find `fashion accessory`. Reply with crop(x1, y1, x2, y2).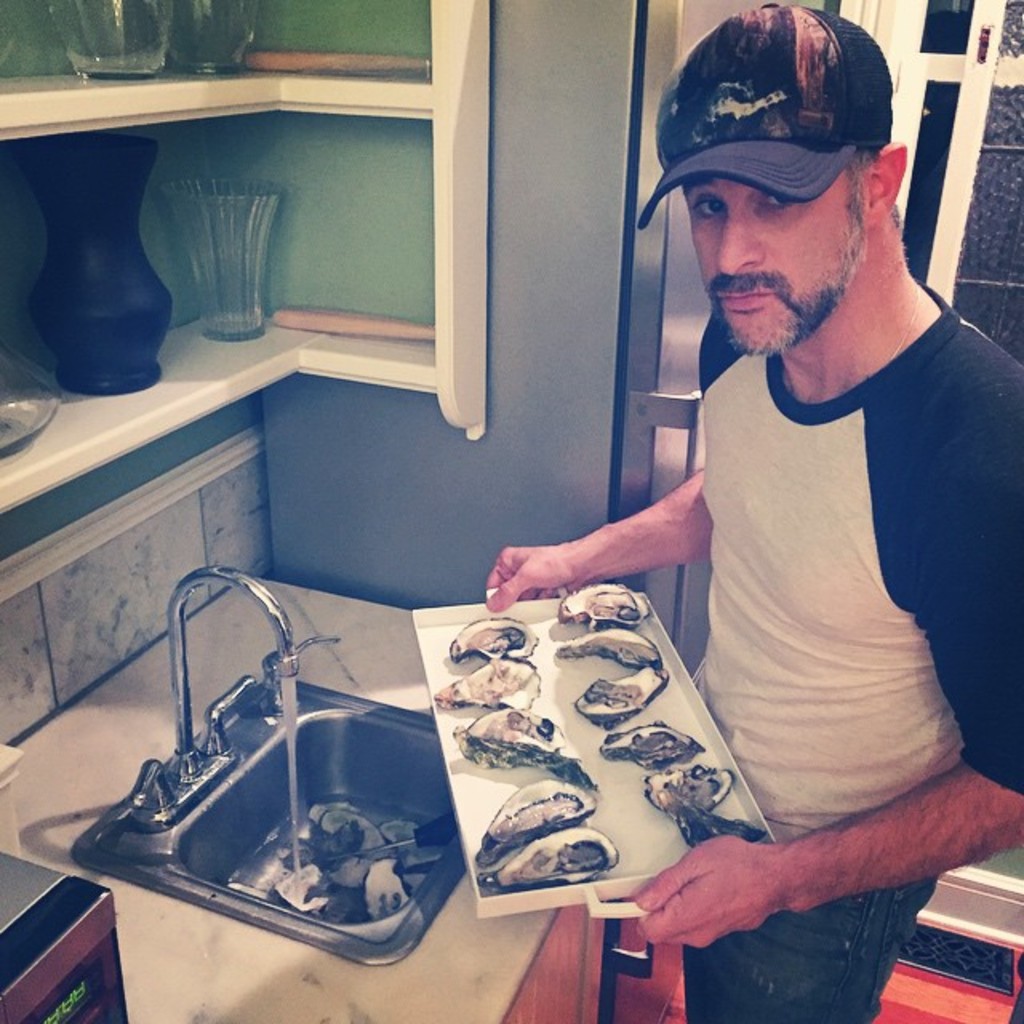
crop(627, 0, 894, 232).
